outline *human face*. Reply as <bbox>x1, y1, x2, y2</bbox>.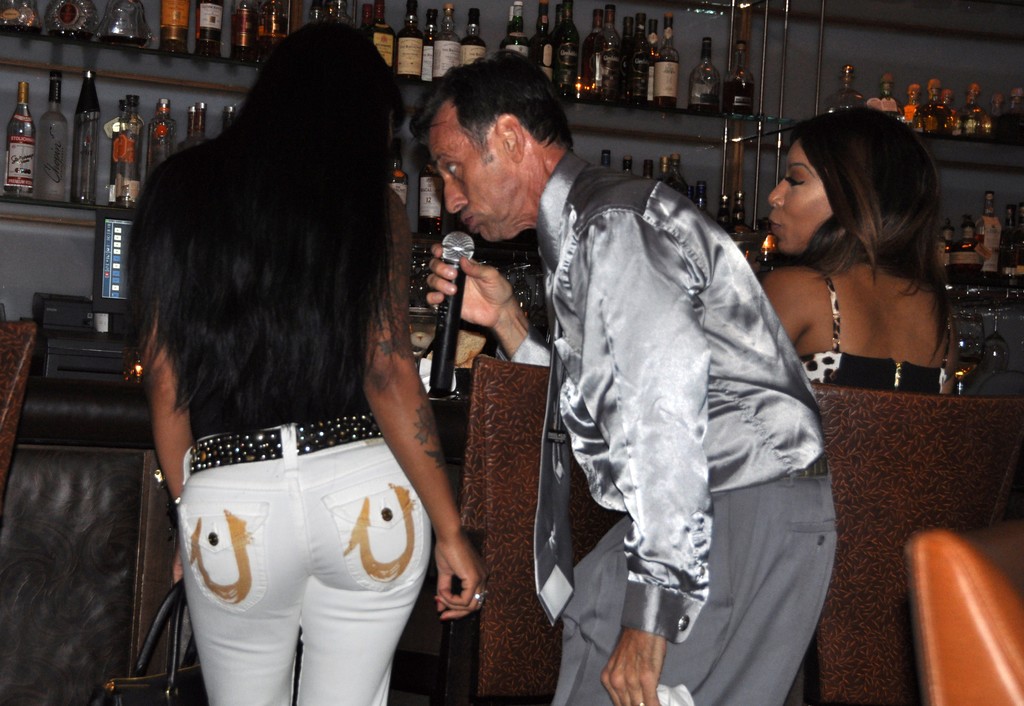
<bbox>770, 140, 833, 258</bbox>.
